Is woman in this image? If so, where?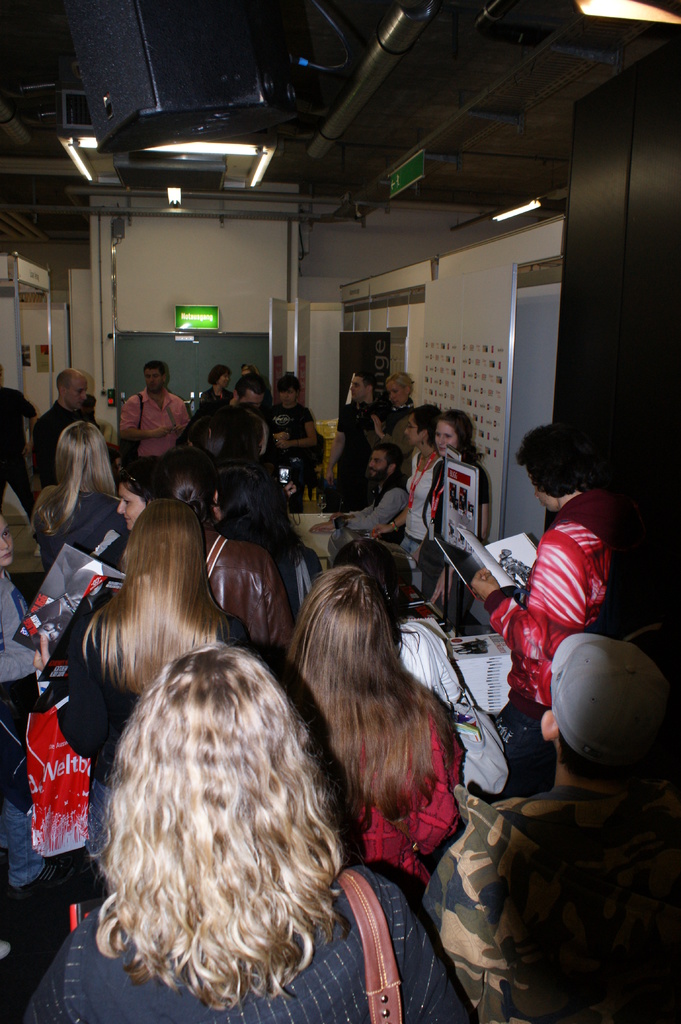
Yes, at 56/494/243/827.
